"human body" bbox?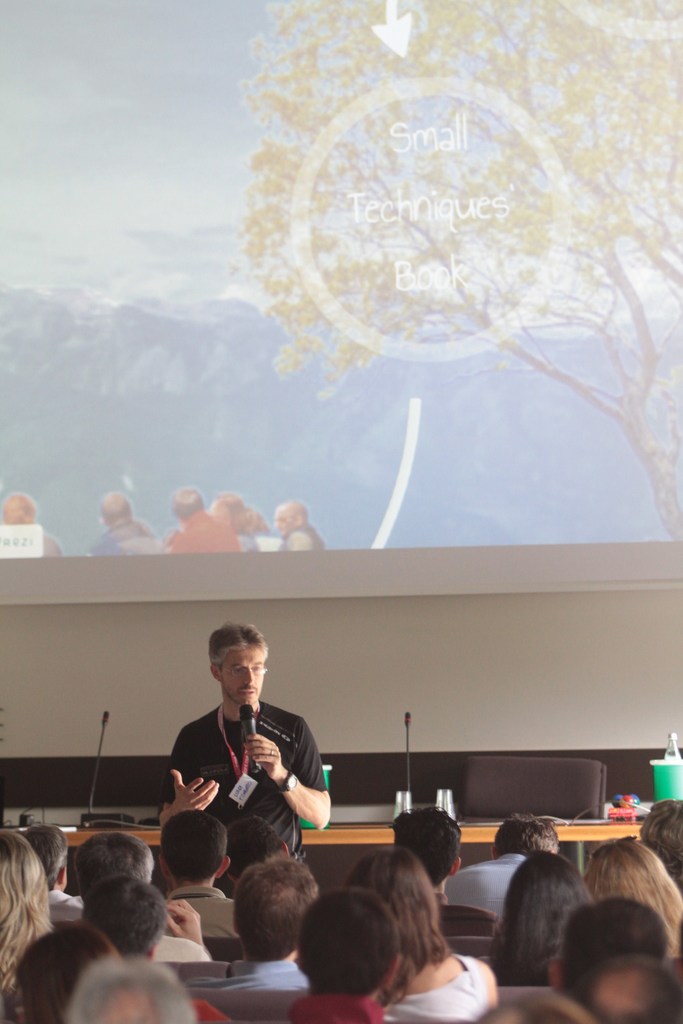
crop(167, 627, 326, 904)
